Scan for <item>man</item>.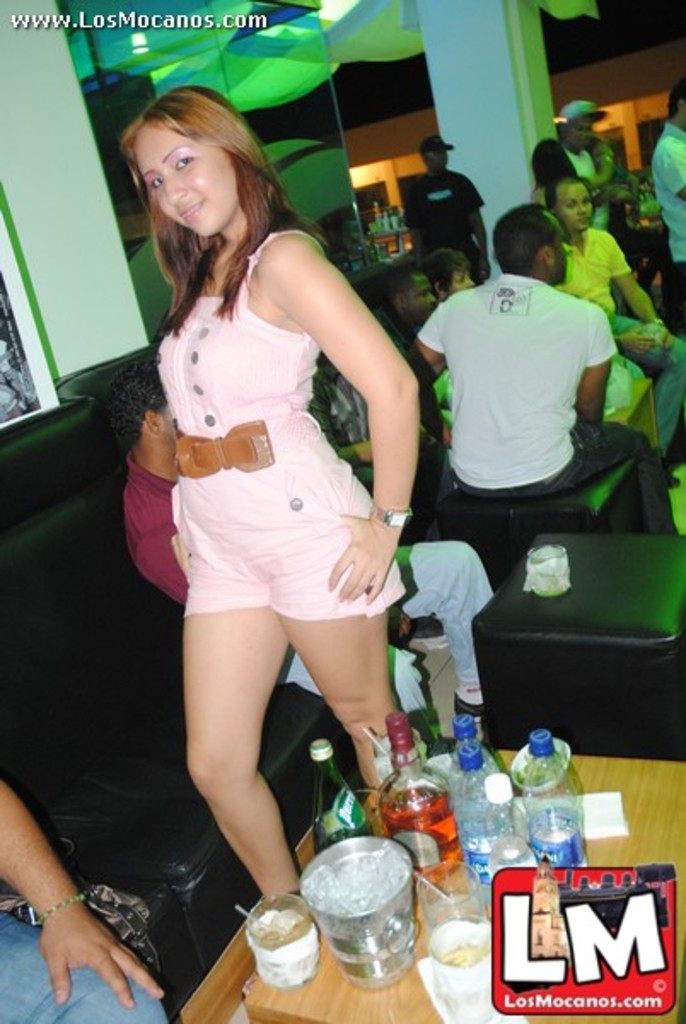
Scan result: [left=558, top=179, right=684, bottom=459].
